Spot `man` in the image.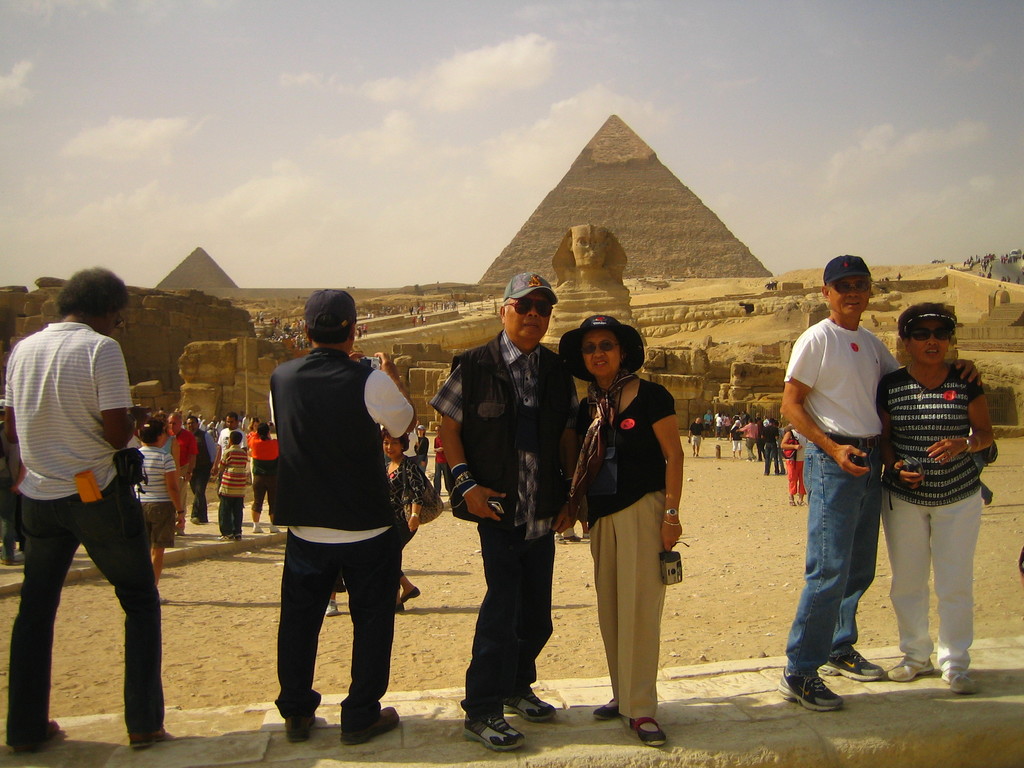
`man` found at pyautogui.locateOnScreen(764, 418, 779, 476).
